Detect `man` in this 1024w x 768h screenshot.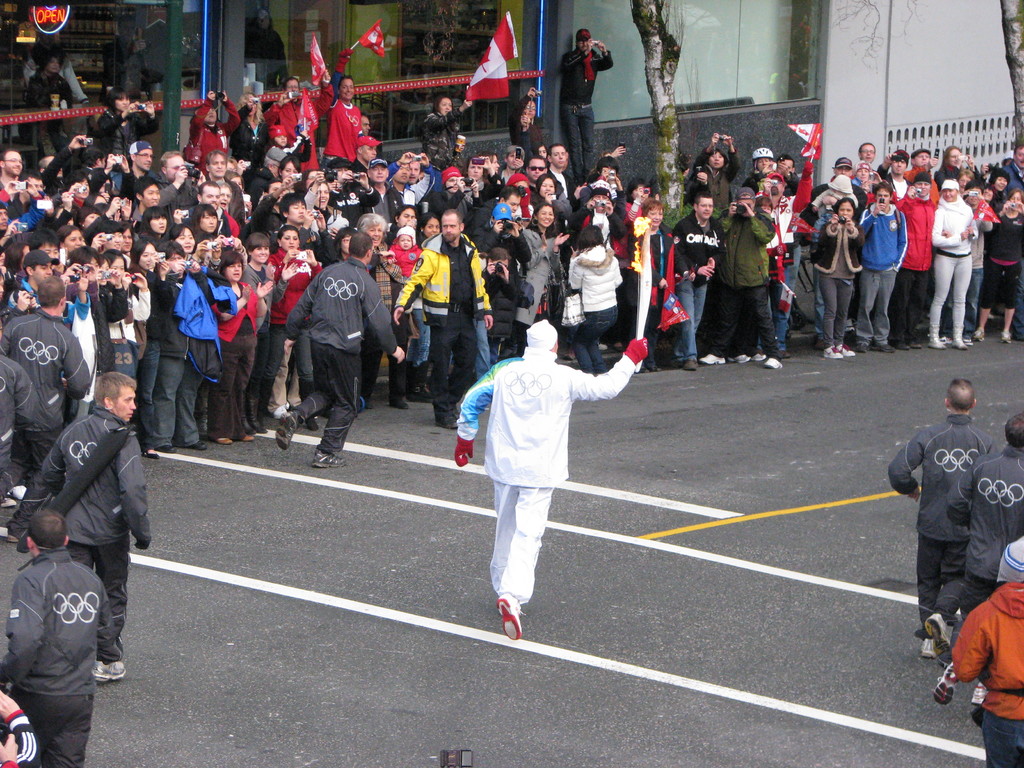
Detection: box(391, 207, 495, 429).
